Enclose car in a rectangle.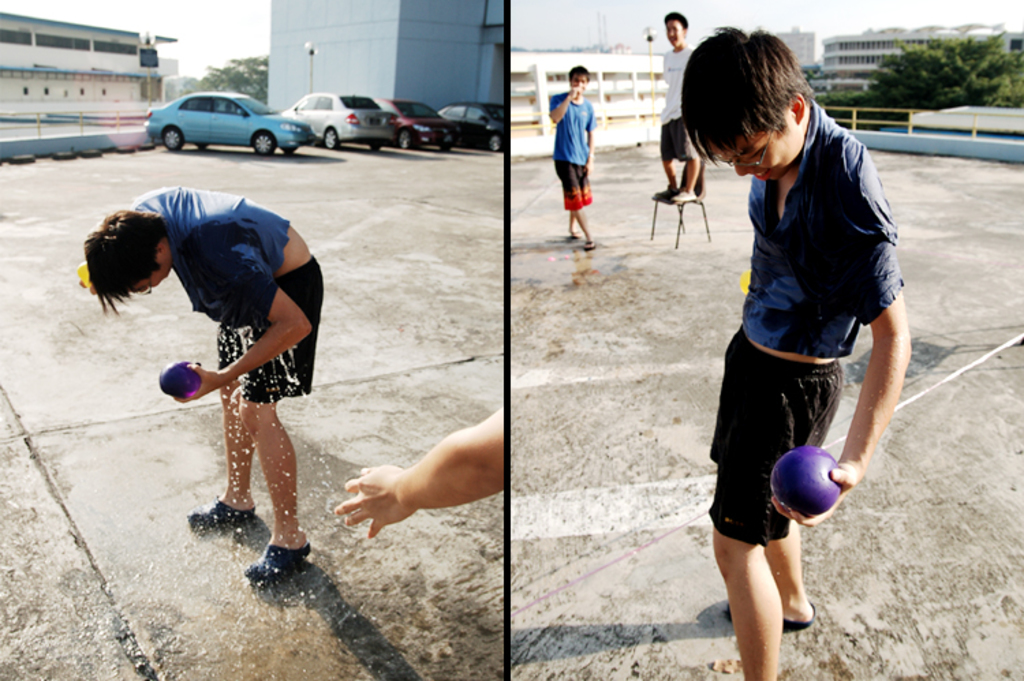
131/79/295/142.
